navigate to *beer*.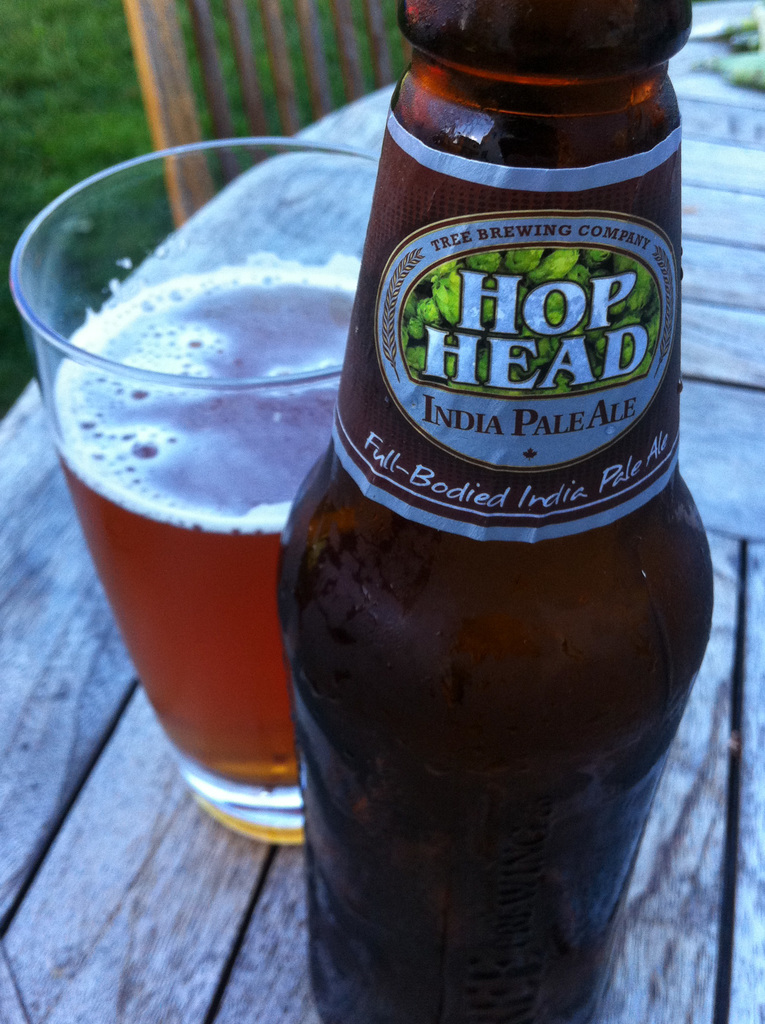
Navigation target: detection(58, 258, 356, 799).
